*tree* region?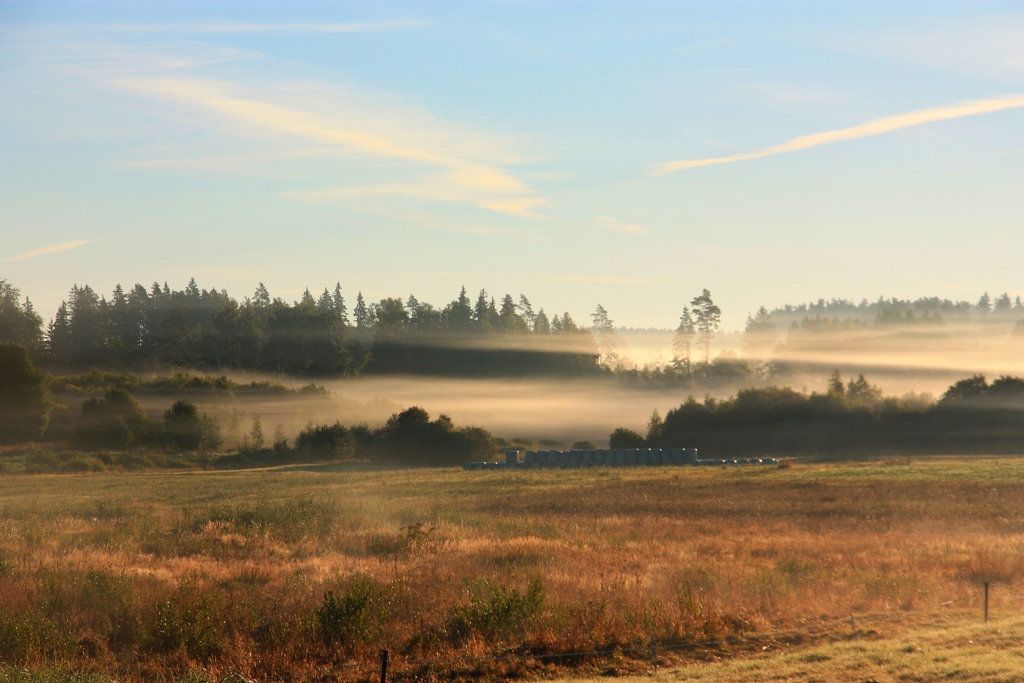
(376,293,409,367)
